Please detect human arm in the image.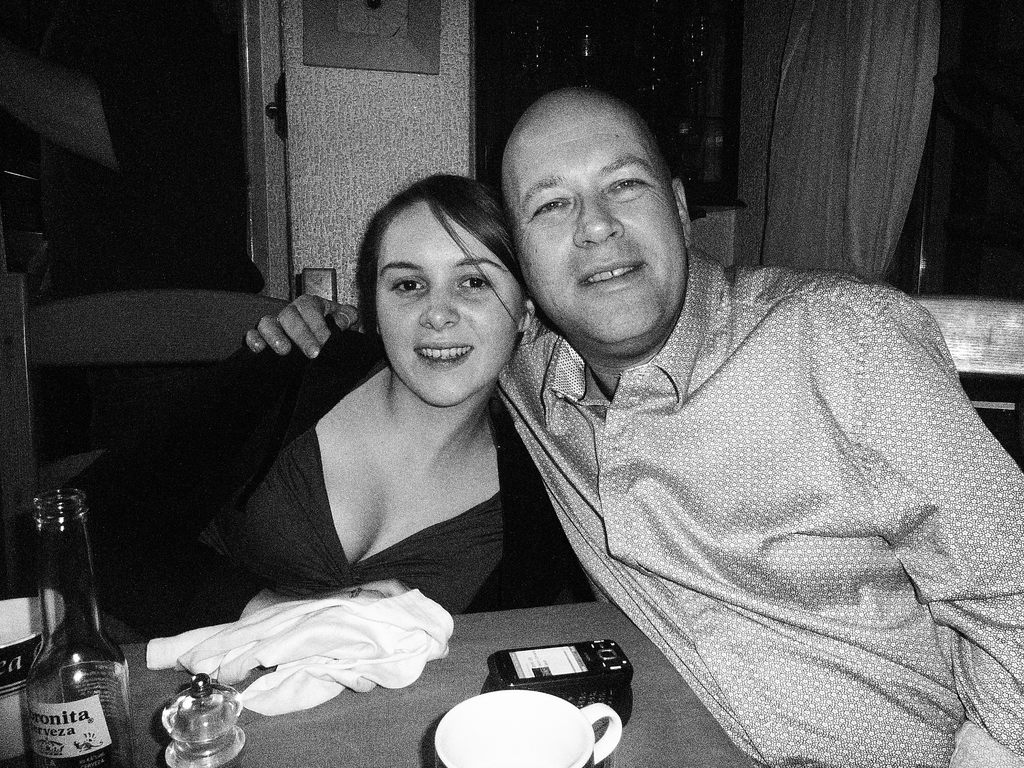
241,284,364,362.
